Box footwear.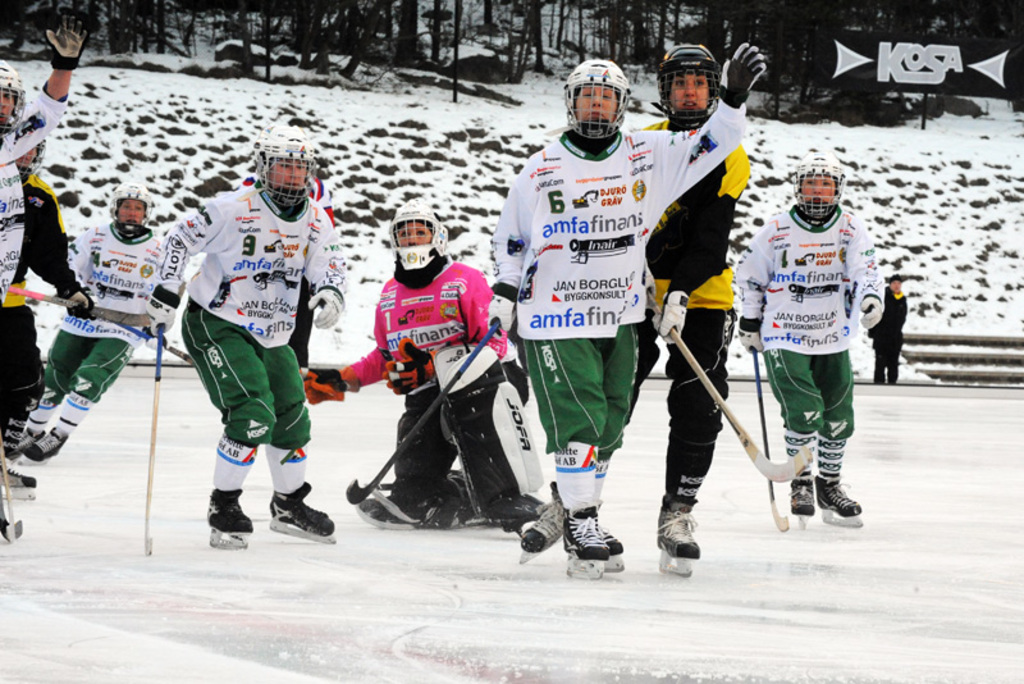
(783,464,820,535).
